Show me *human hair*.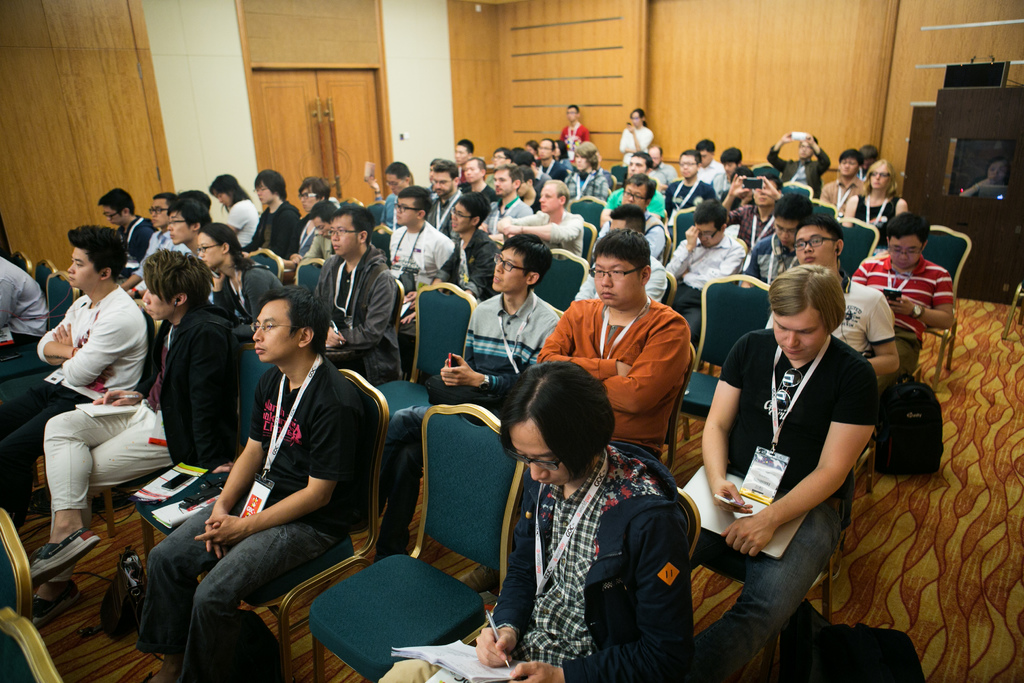
*human hair* is here: rect(811, 133, 820, 145).
